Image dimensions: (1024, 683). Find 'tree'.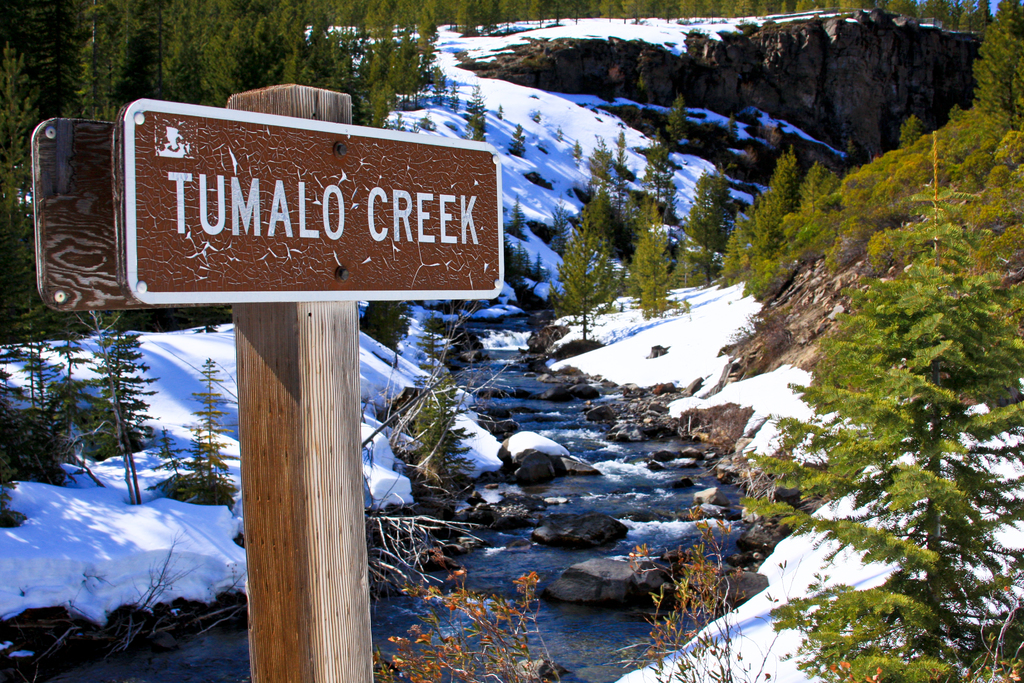
<bbox>194, 356, 228, 502</bbox>.
